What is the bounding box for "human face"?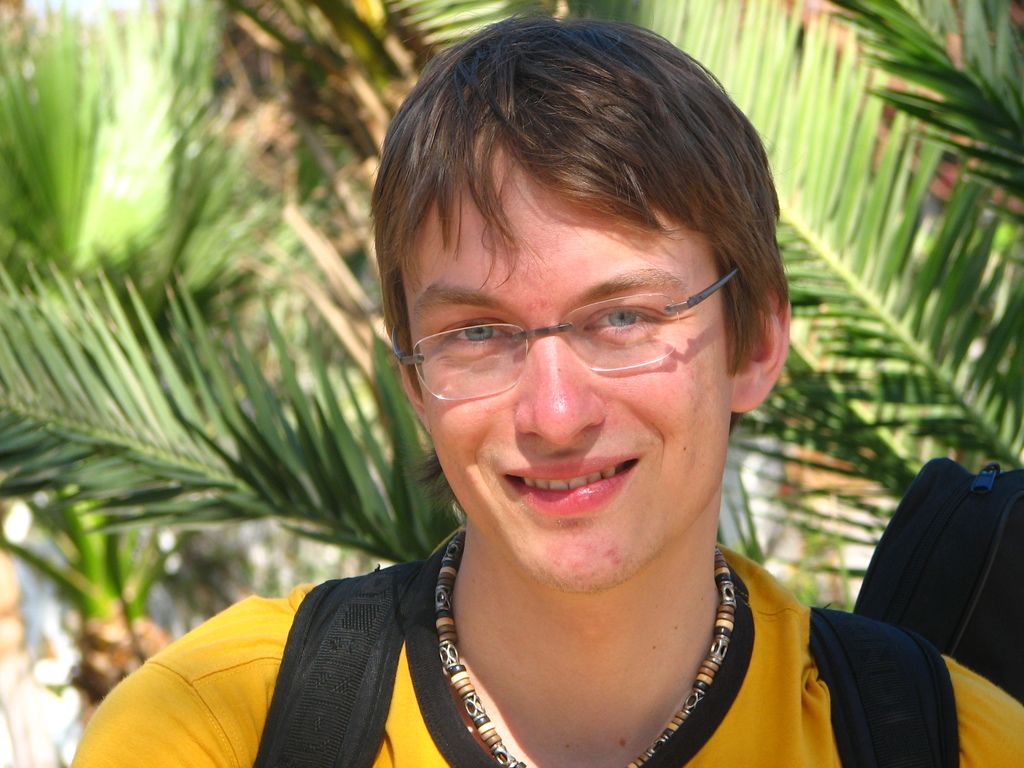
[408,187,719,588].
